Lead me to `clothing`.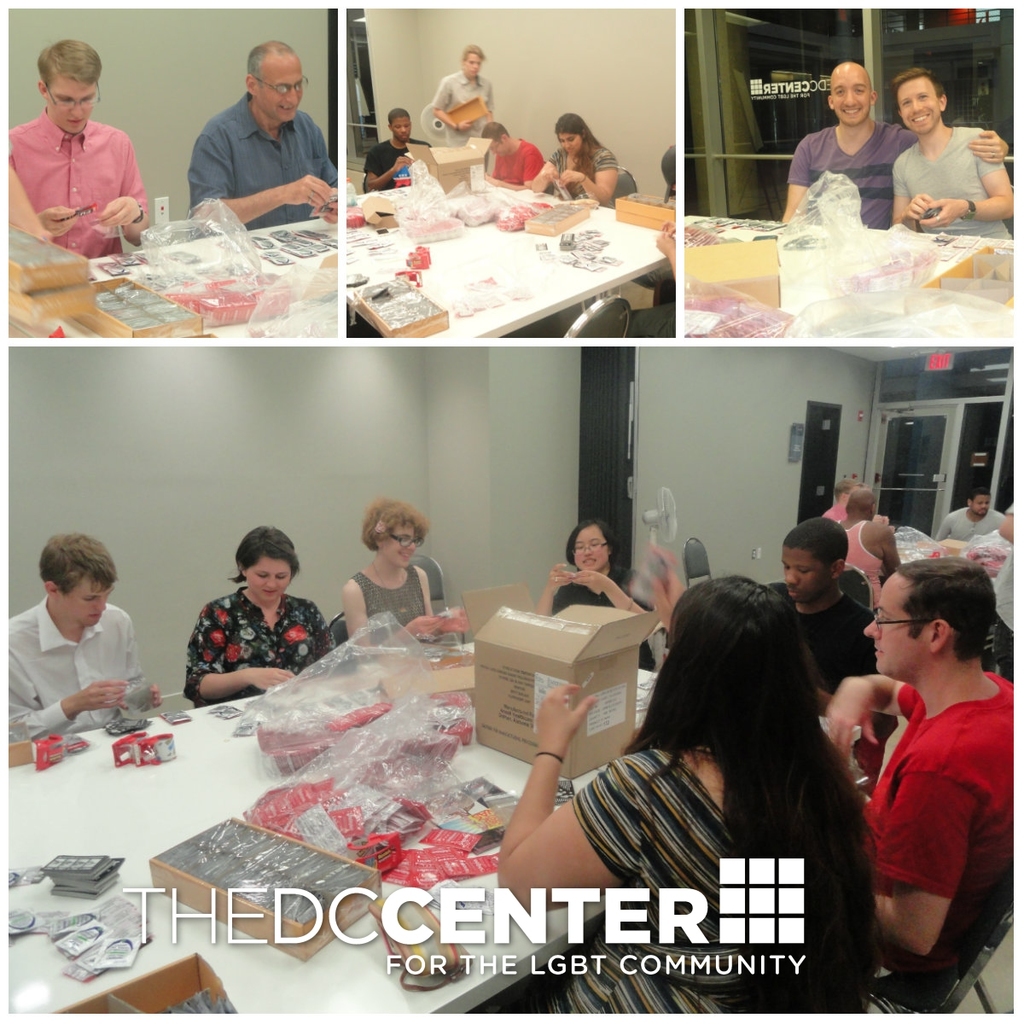
Lead to (428, 71, 491, 148).
